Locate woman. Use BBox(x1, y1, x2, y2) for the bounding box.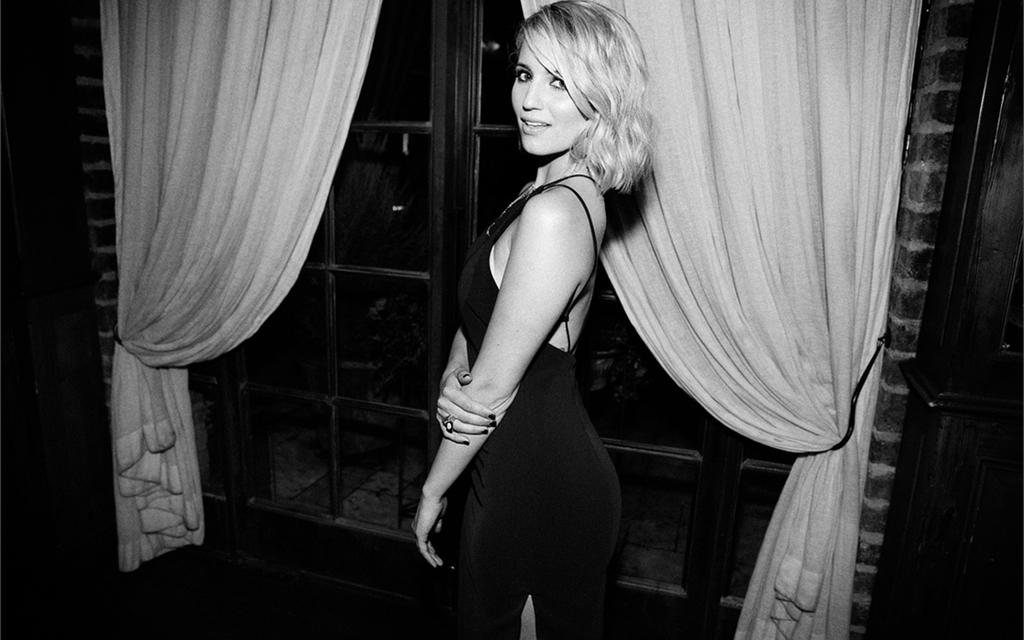
BBox(400, 17, 677, 637).
